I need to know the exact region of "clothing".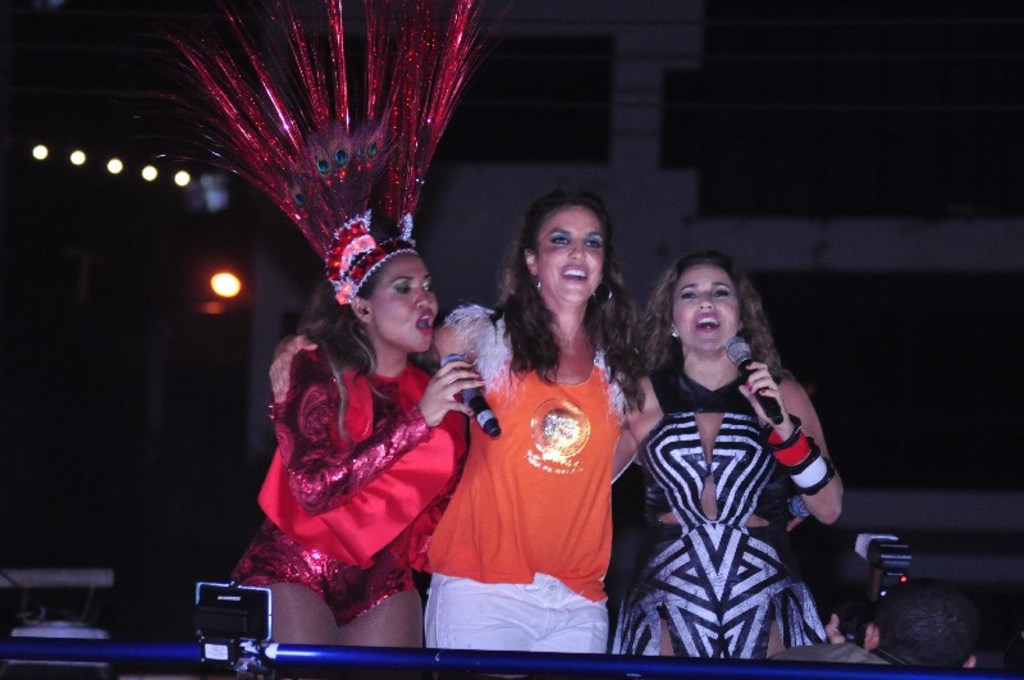
Region: 444/304/631/622.
